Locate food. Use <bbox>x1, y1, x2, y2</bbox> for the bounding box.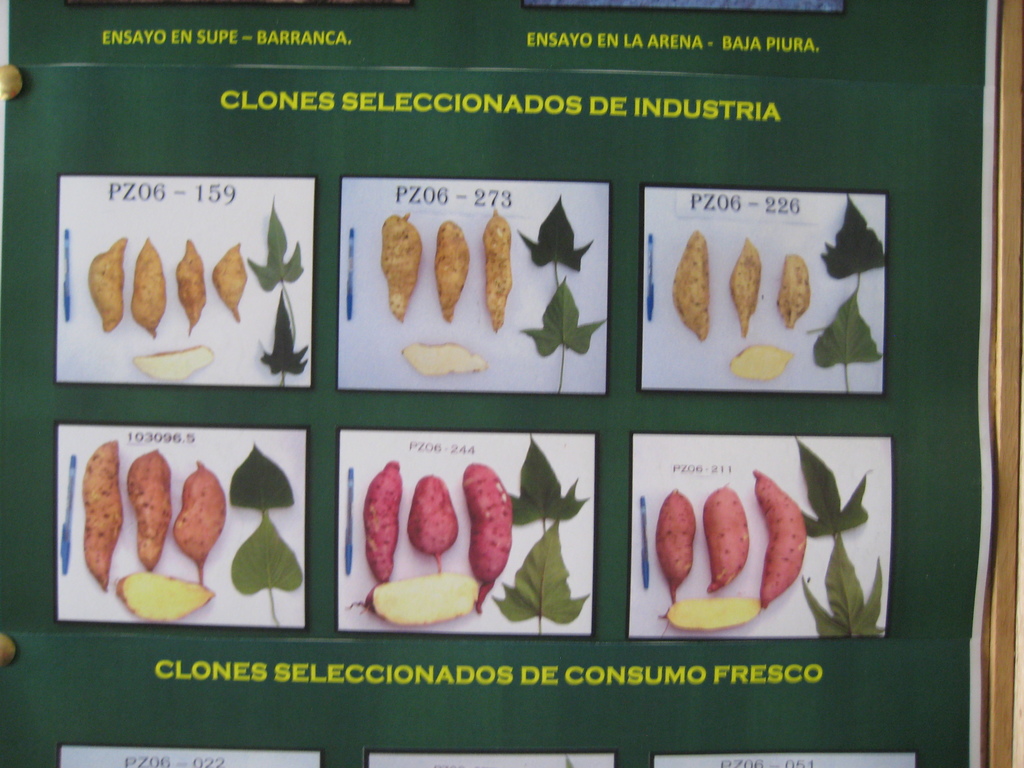
<bbox>367, 460, 400, 580</bbox>.
